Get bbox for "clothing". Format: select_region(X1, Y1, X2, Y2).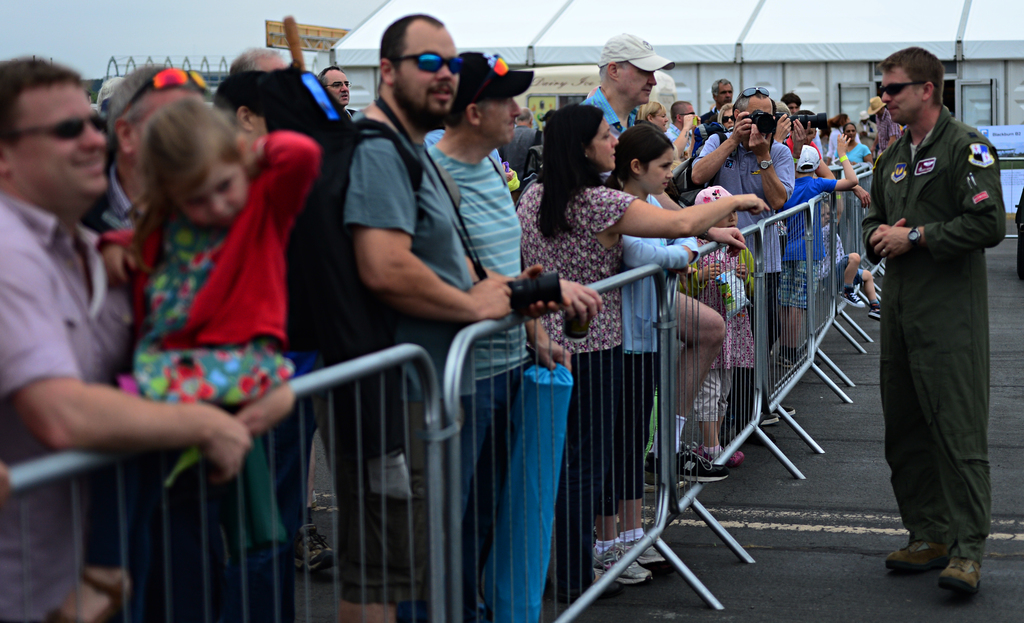
select_region(702, 136, 788, 309).
